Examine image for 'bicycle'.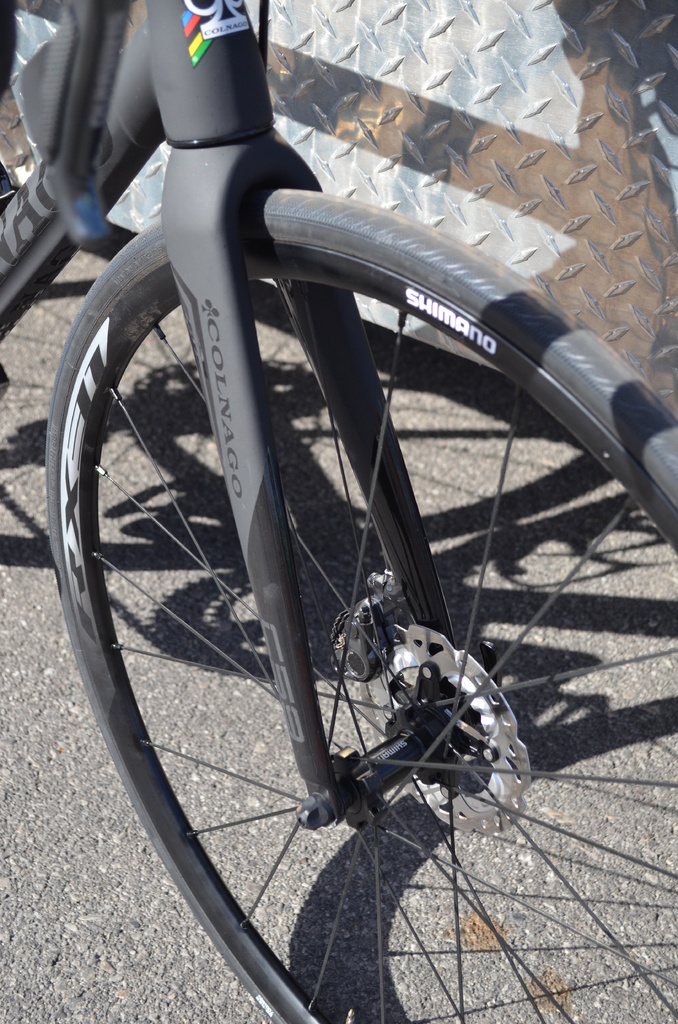
Examination result: bbox=[19, 0, 675, 982].
